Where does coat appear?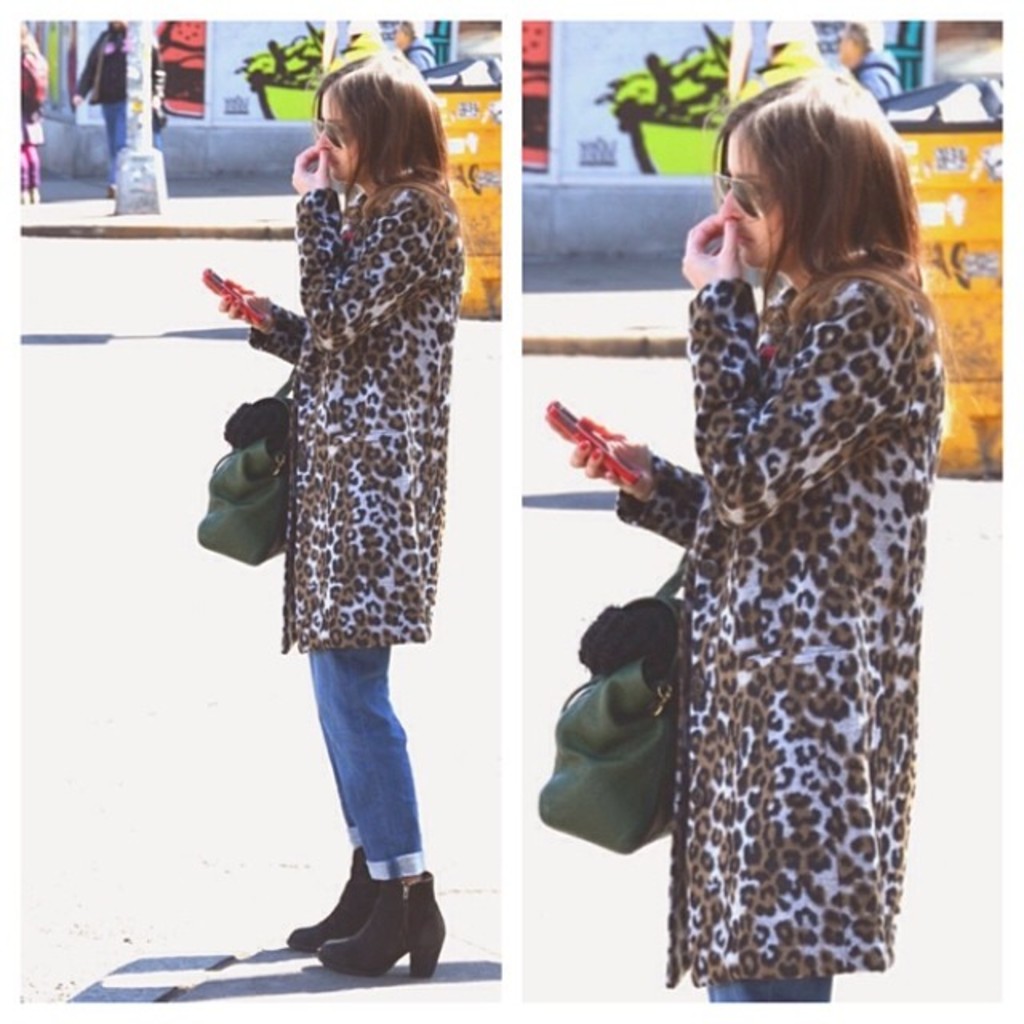
Appears at (left=214, top=74, right=482, bottom=688).
